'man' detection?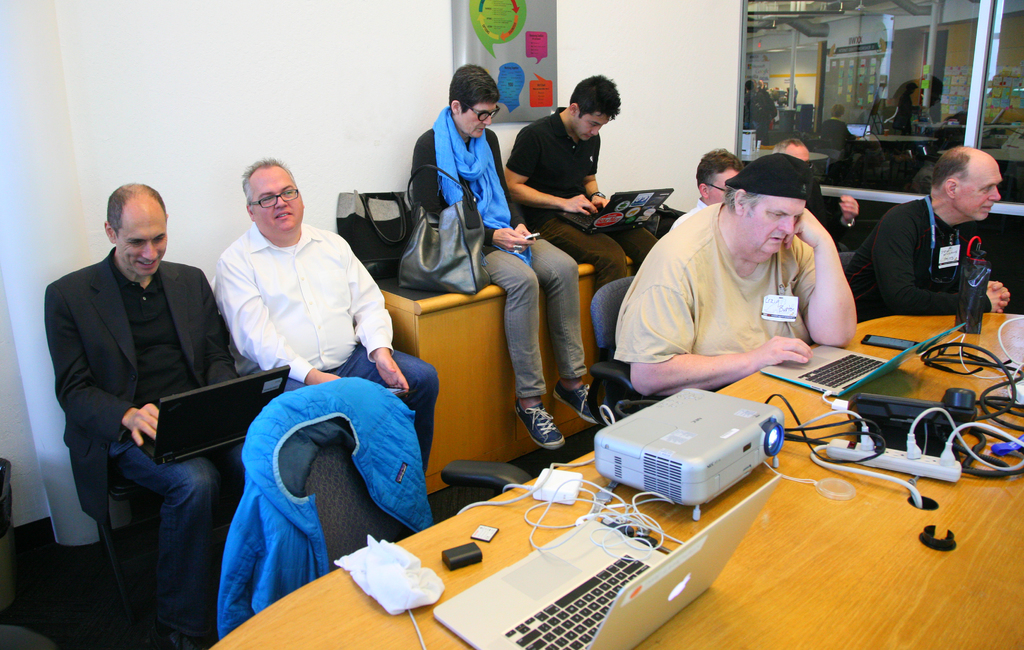
410,56,614,456
